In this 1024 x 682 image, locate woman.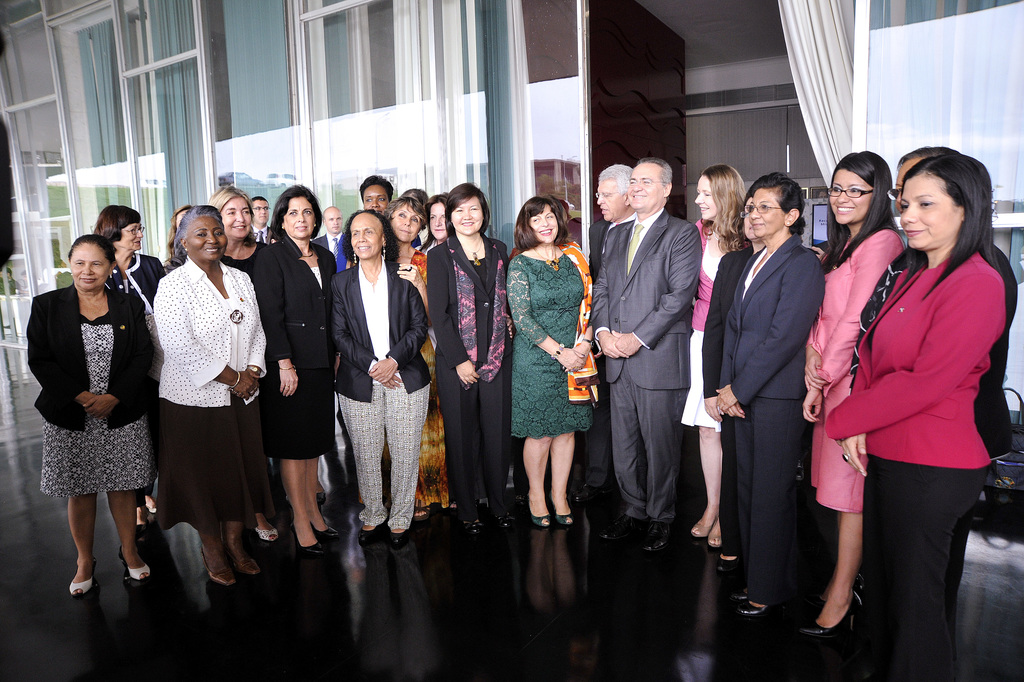
Bounding box: box(424, 186, 517, 535).
